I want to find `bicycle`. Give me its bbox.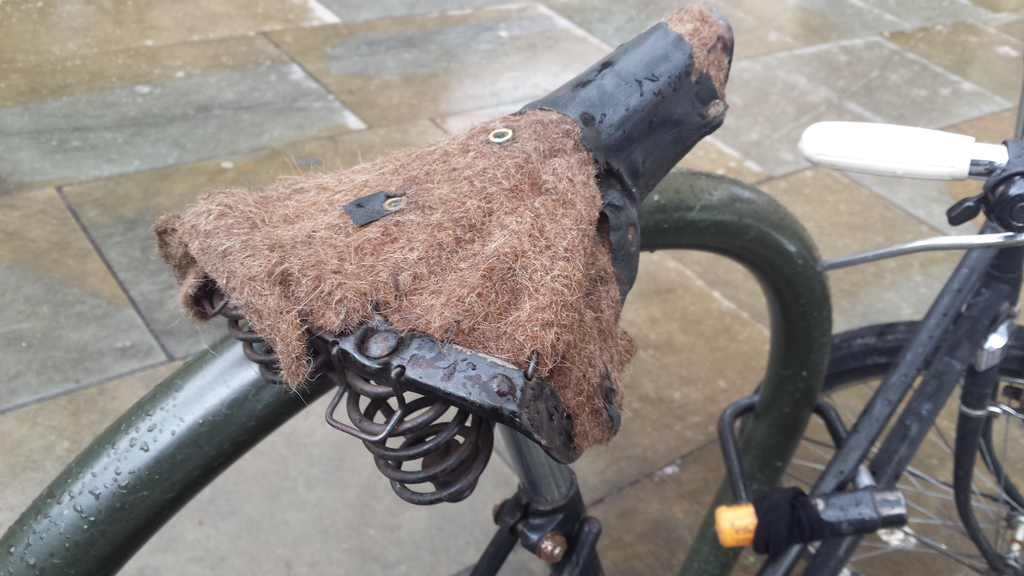
<bbox>0, 2, 1023, 575</bbox>.
